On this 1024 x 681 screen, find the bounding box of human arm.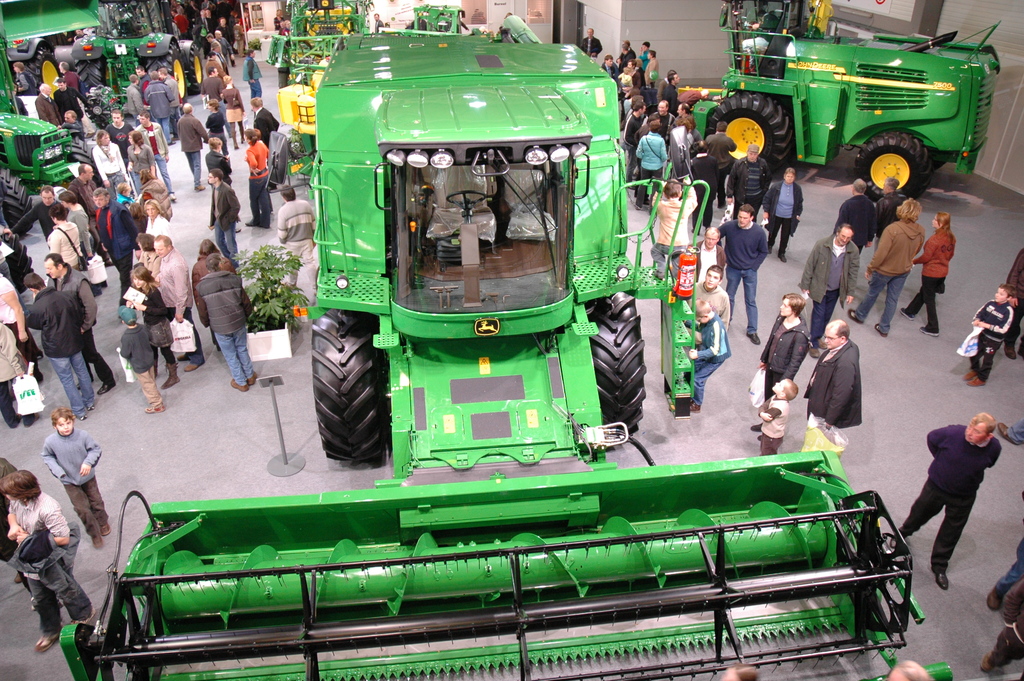
Bounding box: <region>77, 431, 104, 478</region>.
